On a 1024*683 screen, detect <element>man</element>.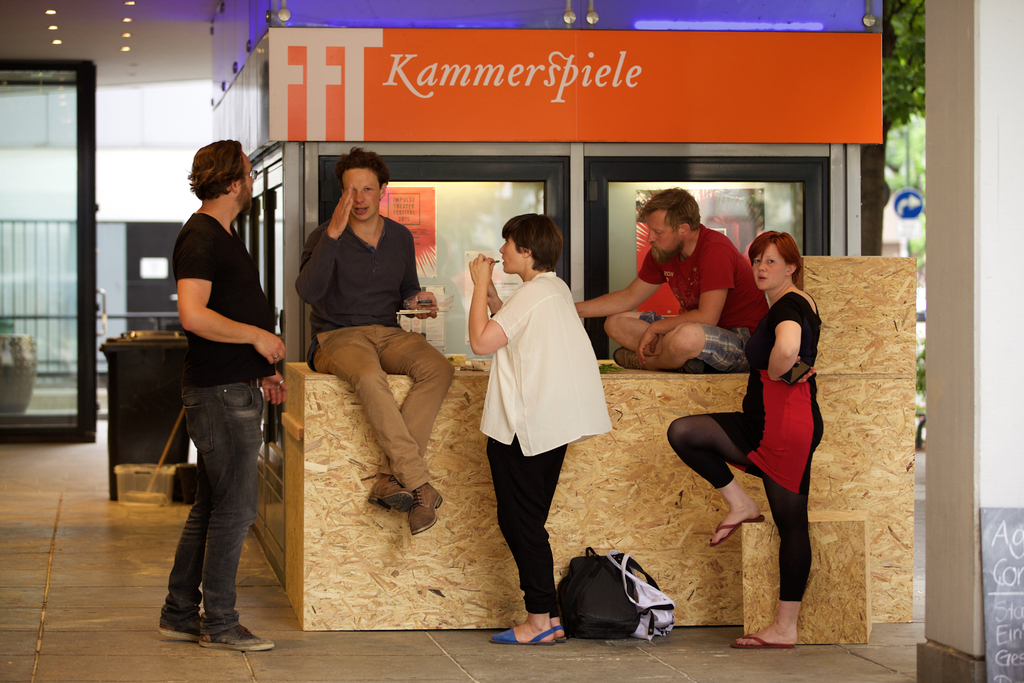
148 132 295 654.
